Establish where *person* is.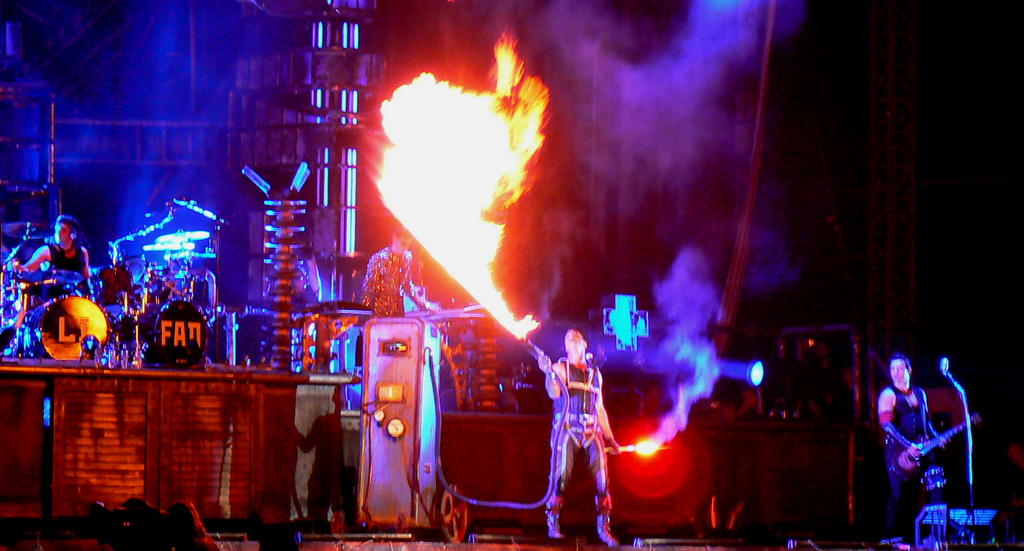
Established at l=880, t=352, r=965, b=542.
